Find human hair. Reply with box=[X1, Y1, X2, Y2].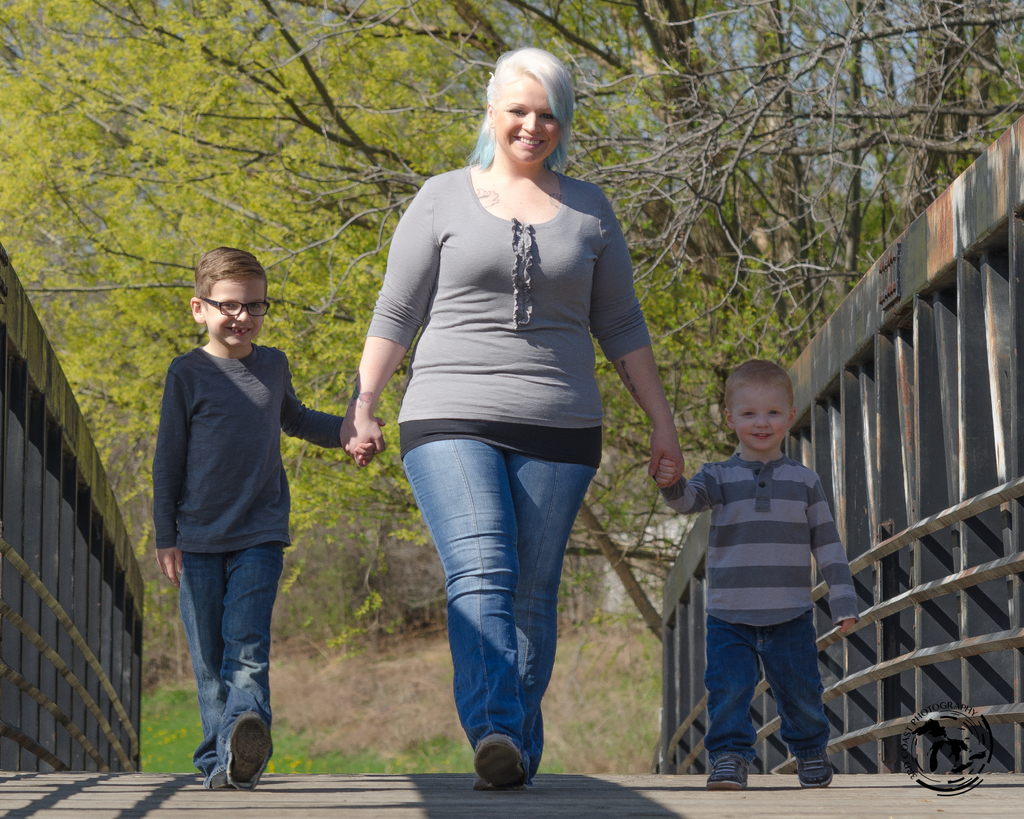
box=[727, 358, 796, 409].
